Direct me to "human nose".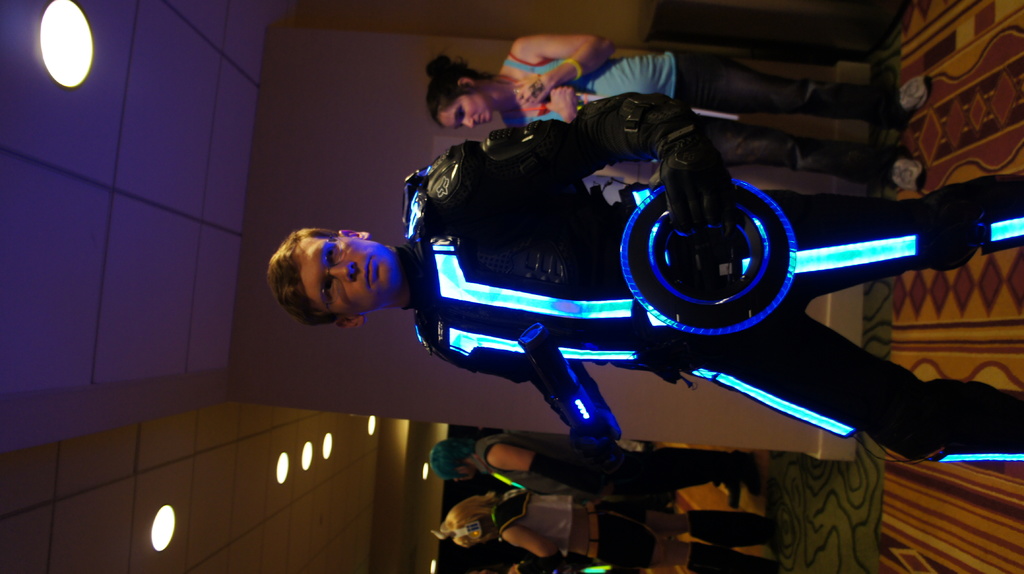
Direction: x1=329, y1=262, x2=355, y2=285.
